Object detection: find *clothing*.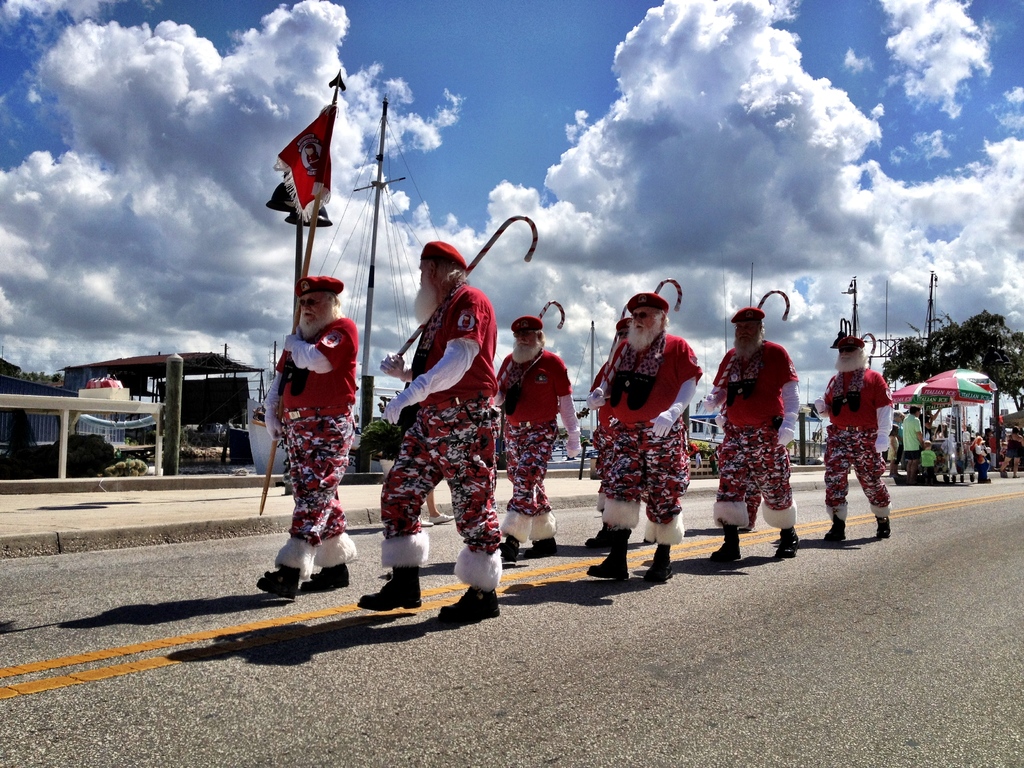
region(586, 331, 705, 547).
